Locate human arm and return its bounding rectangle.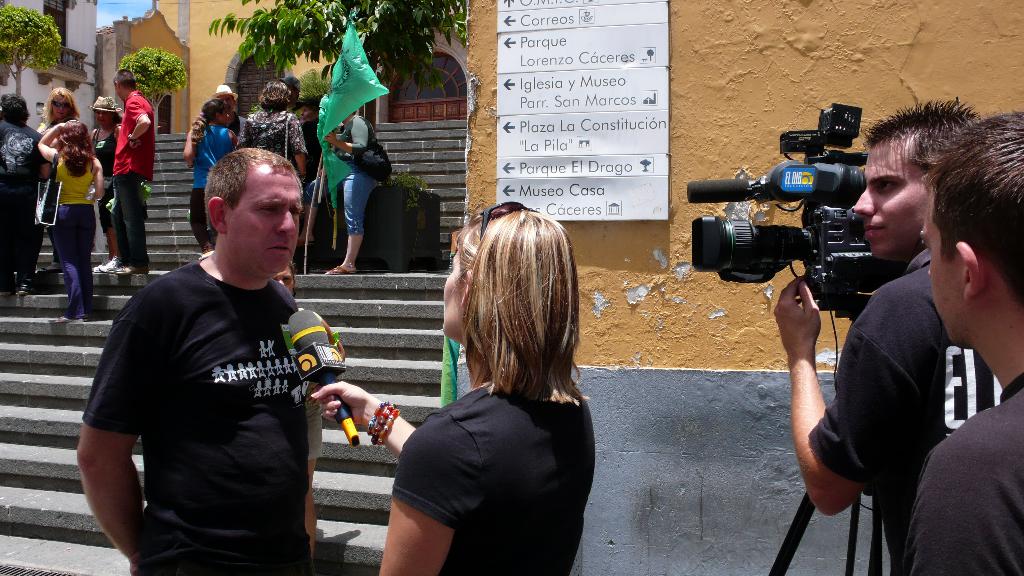
[left=127, top=92, right=152, bottom=155].
